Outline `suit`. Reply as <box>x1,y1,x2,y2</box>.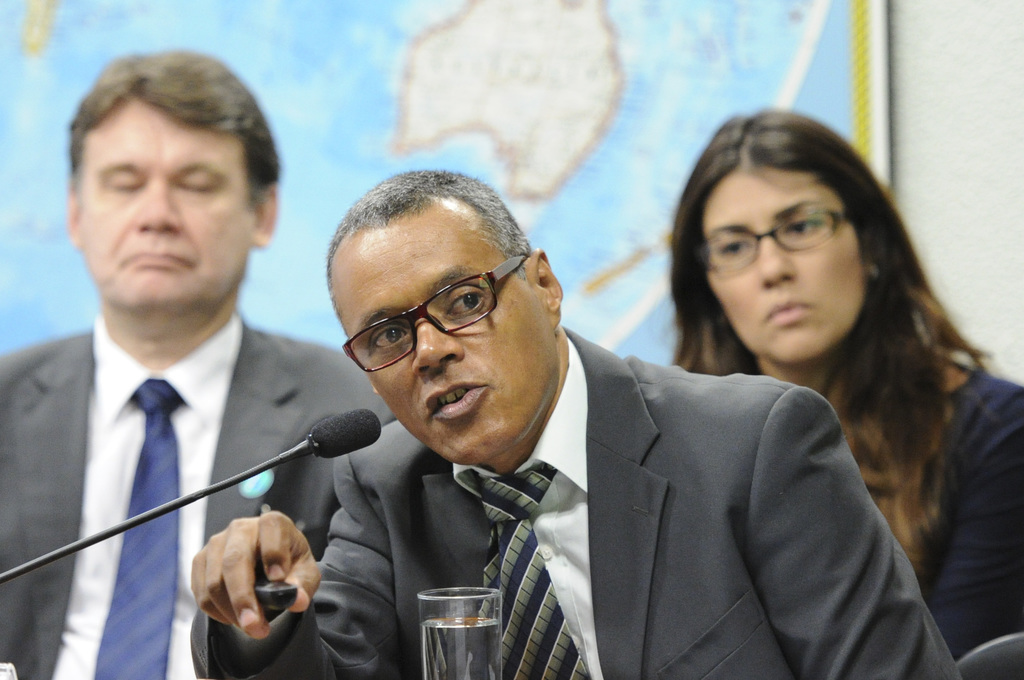
<box>268,288,959,669</box>.
